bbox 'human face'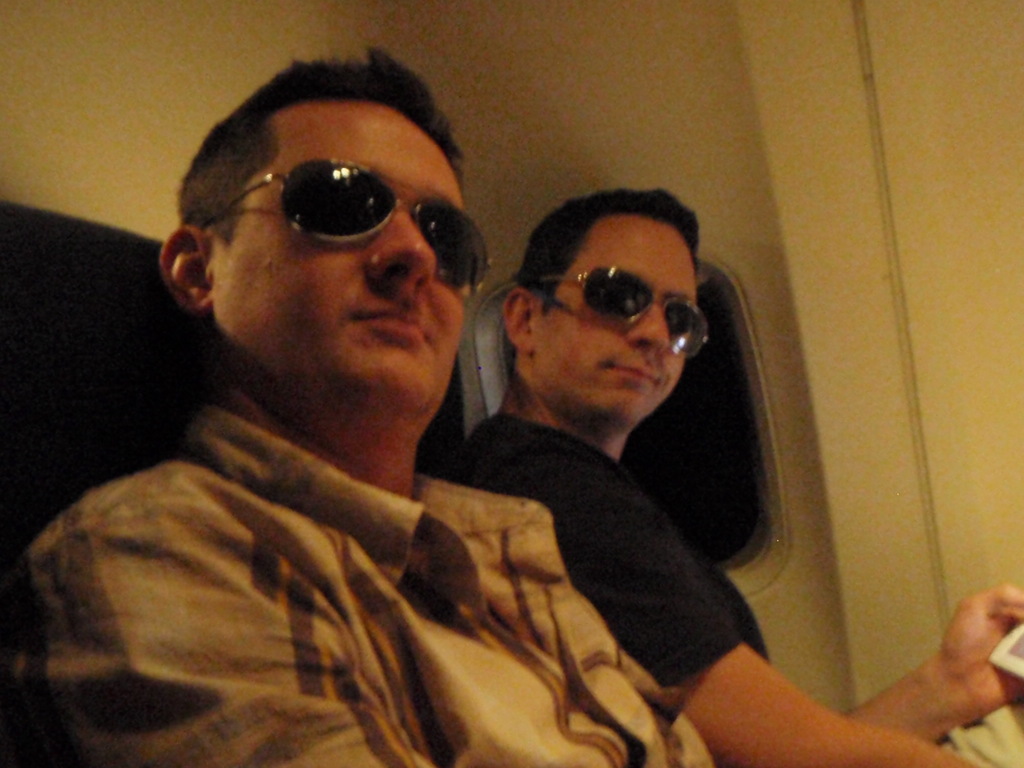
x1=534 y1=216 x2=701 y2=423
